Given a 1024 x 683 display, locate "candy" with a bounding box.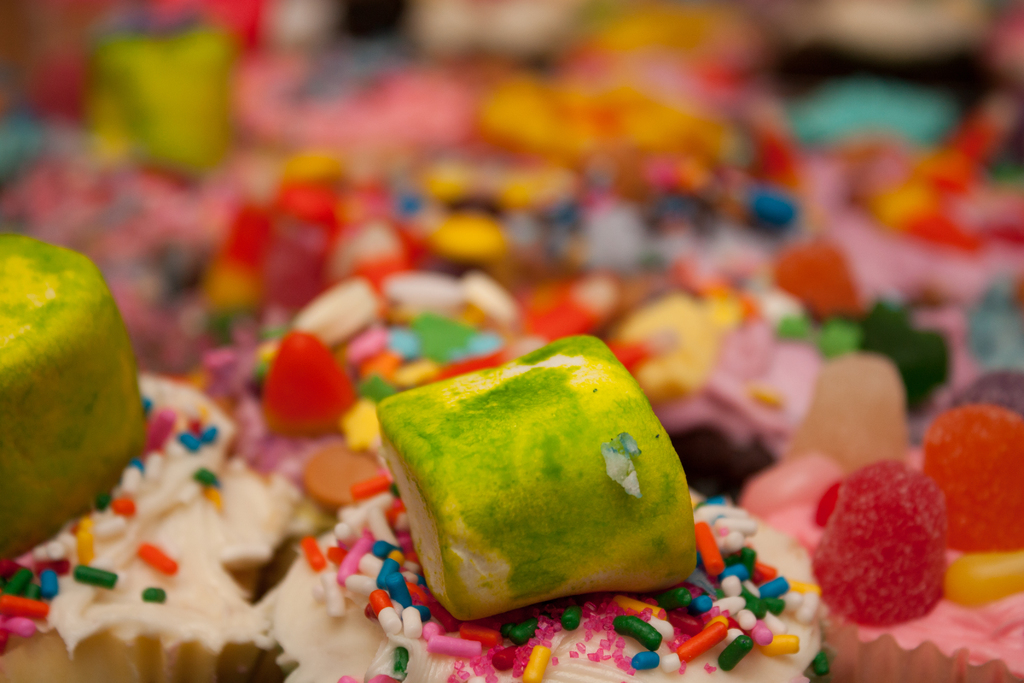
Located: (x1=806, y1=458, x2=948, y2=627).
